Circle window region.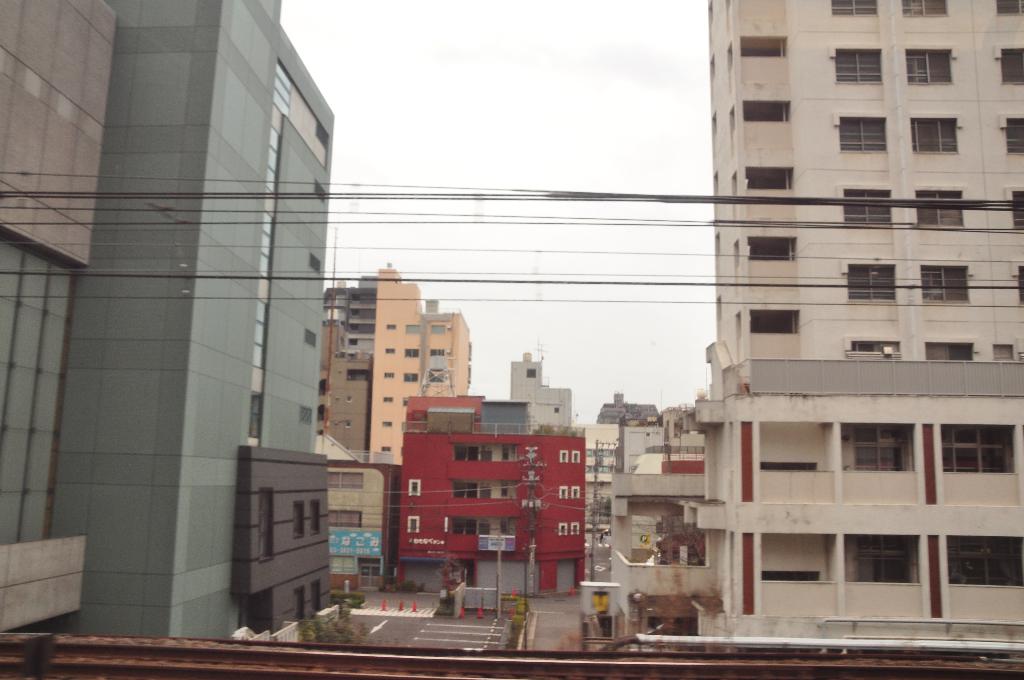
Region: <region>920, 191, 963, 225</region>.
